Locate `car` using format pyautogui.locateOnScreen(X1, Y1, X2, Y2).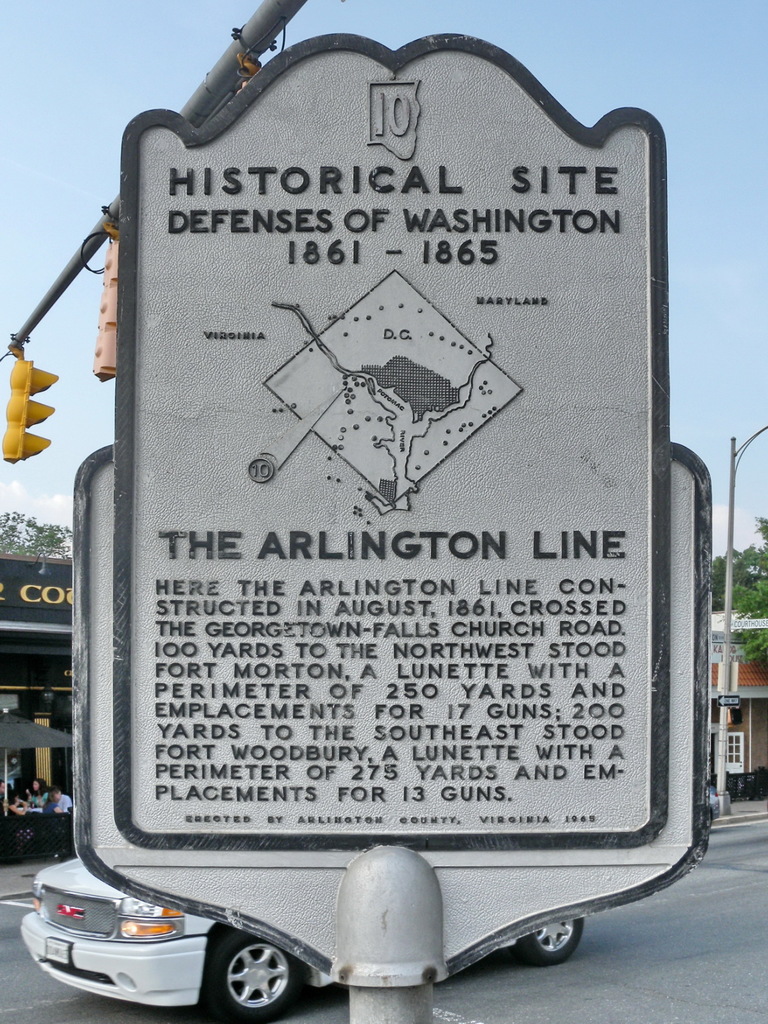
pyautogui.locateOnScreen(13, 860, 582, 1021).
